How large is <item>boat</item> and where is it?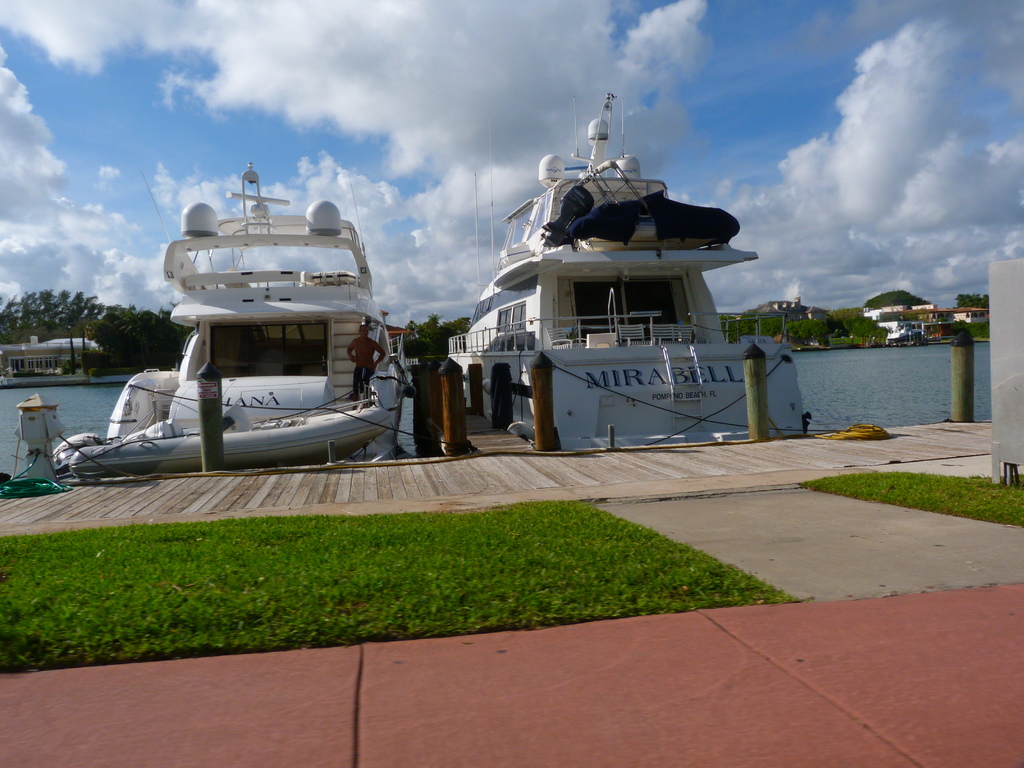
Bounding box: left=410, top=65, right=801, bottom=488.
